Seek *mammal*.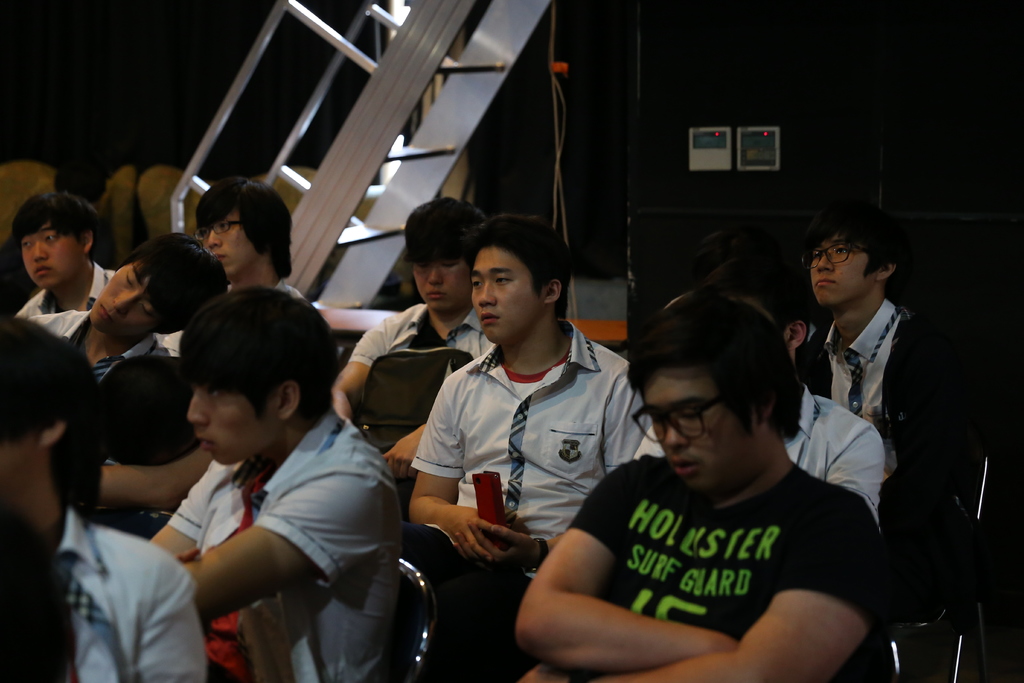
[38,235,225,398].
